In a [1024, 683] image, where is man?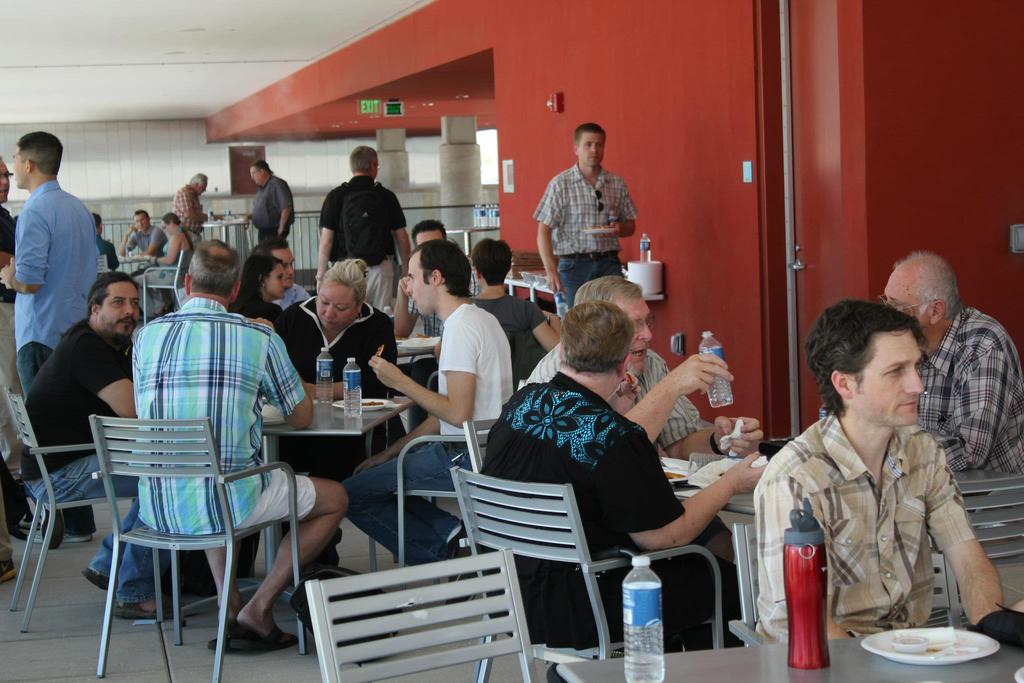
x1=0 y1=127 x2=104 y2=546.
